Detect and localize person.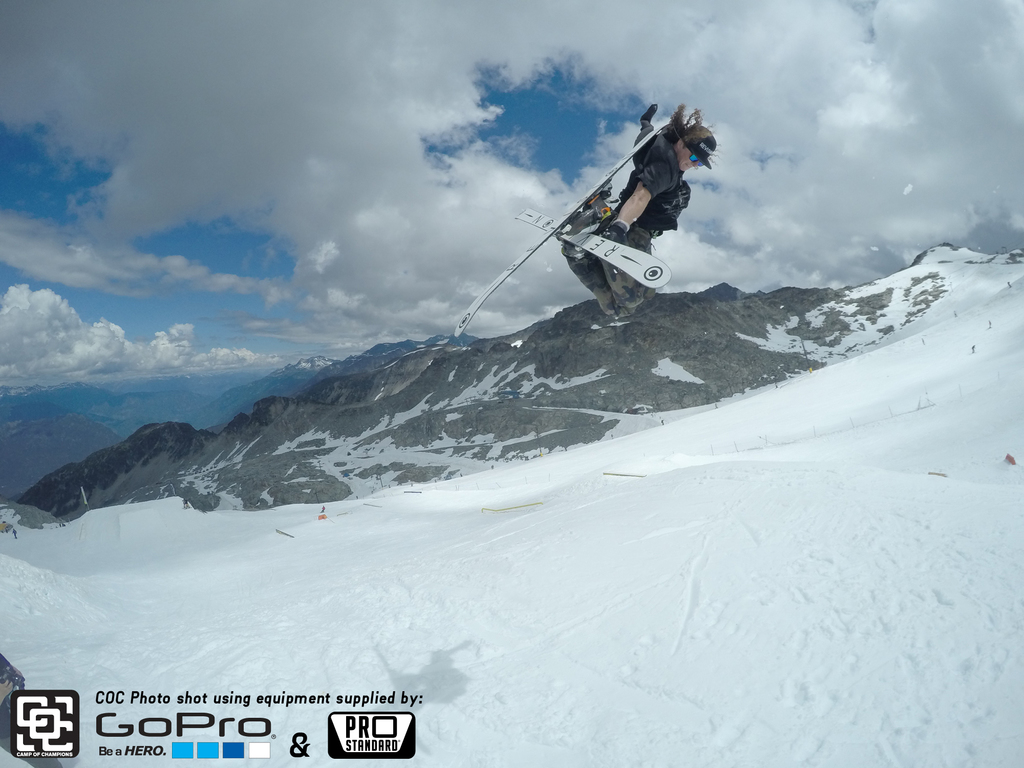
Localized at crop(527, 79, 699, 315).
